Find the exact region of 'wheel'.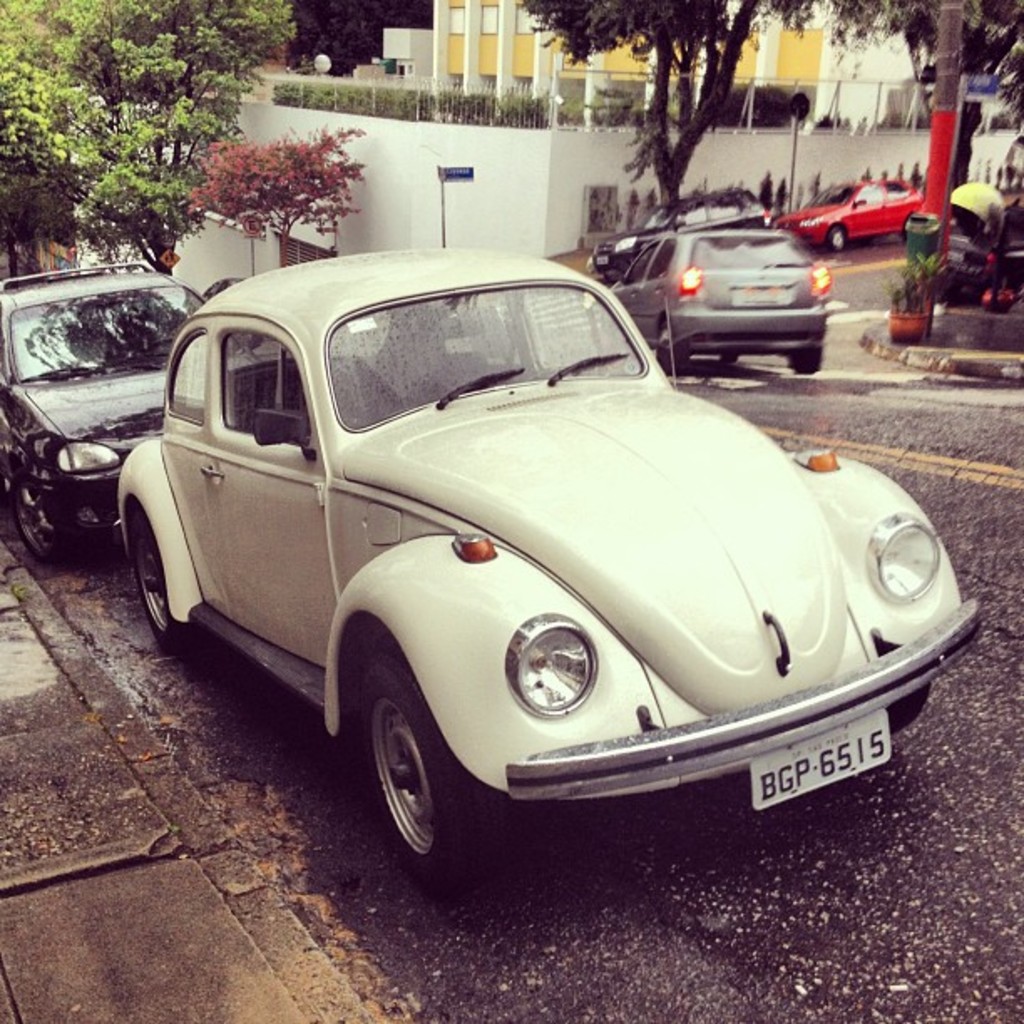
Exact region: (left=791, top=346, right=818, bottom=376).
